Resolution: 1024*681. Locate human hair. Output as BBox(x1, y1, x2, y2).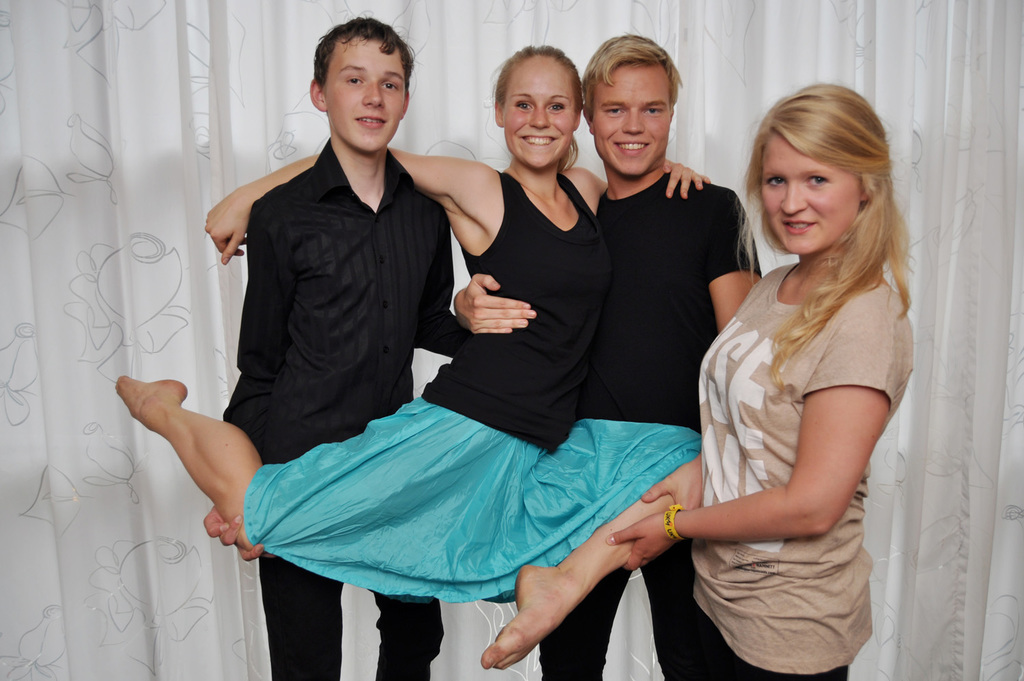
BBox(583, 29, 684, 117).
